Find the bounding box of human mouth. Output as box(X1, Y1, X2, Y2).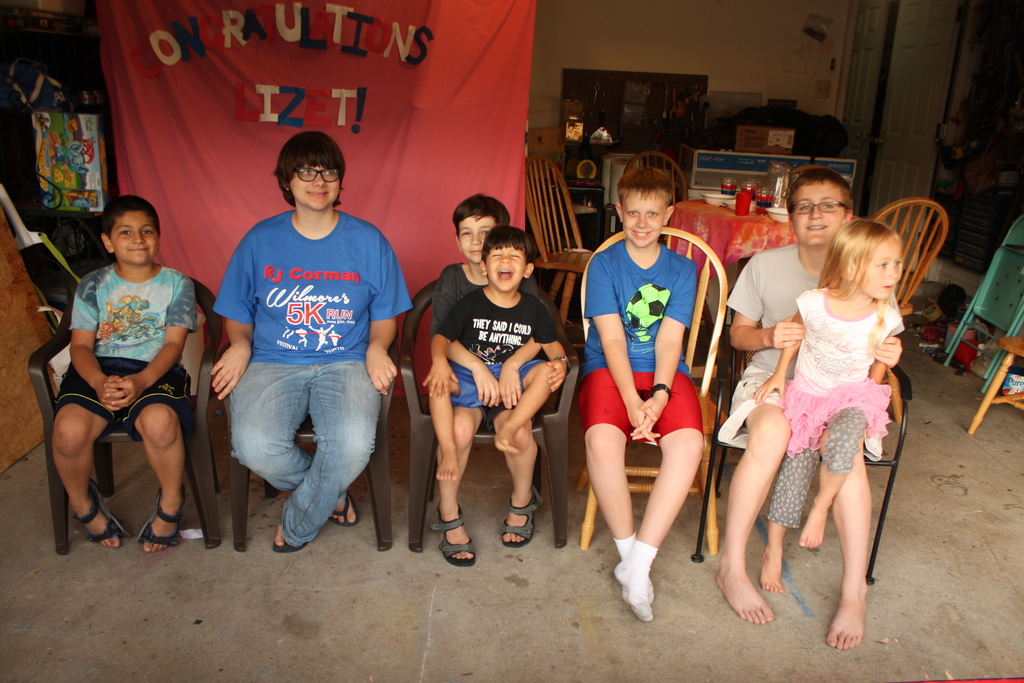
box(637, 233, 651, 235).
